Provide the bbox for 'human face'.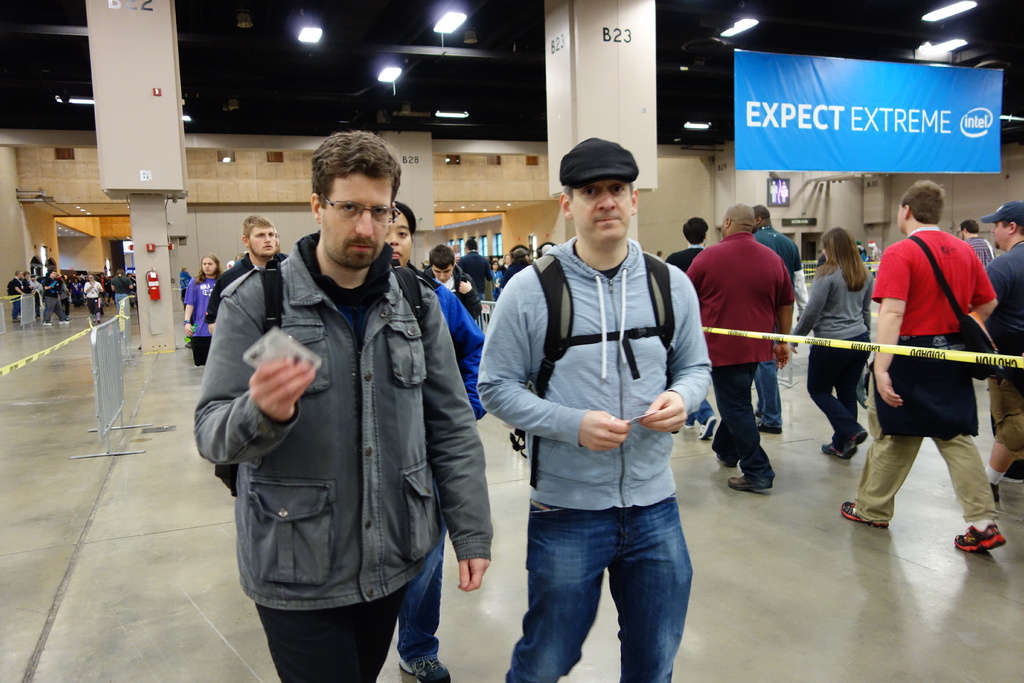
BBox(320, 169, 391, 268).
